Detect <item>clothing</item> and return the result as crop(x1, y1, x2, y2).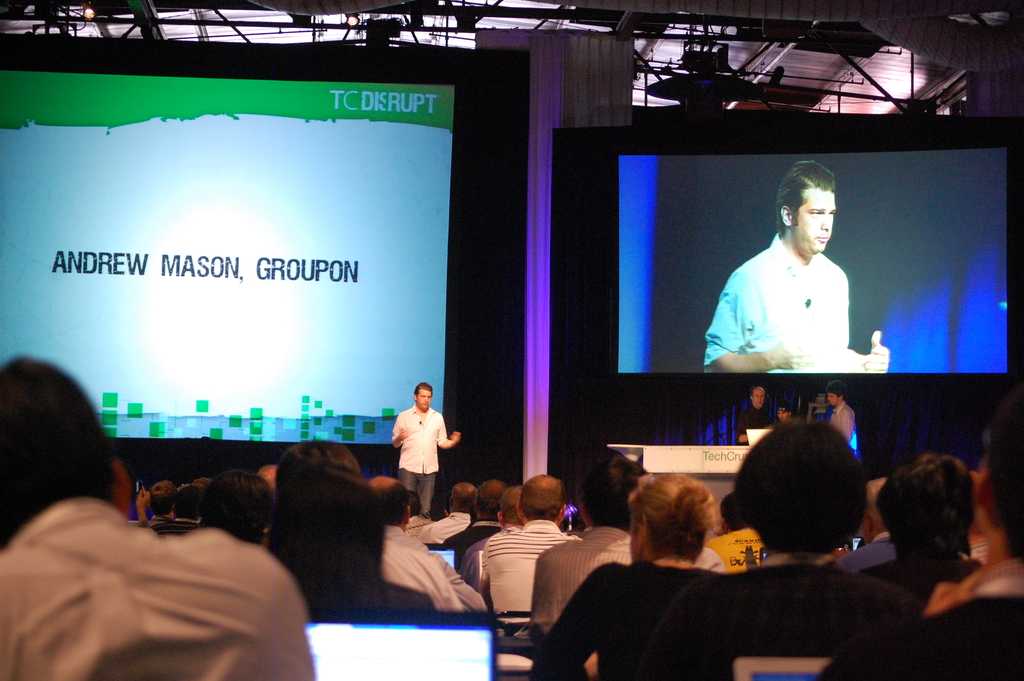
crop(397, 406, 460, 510).
